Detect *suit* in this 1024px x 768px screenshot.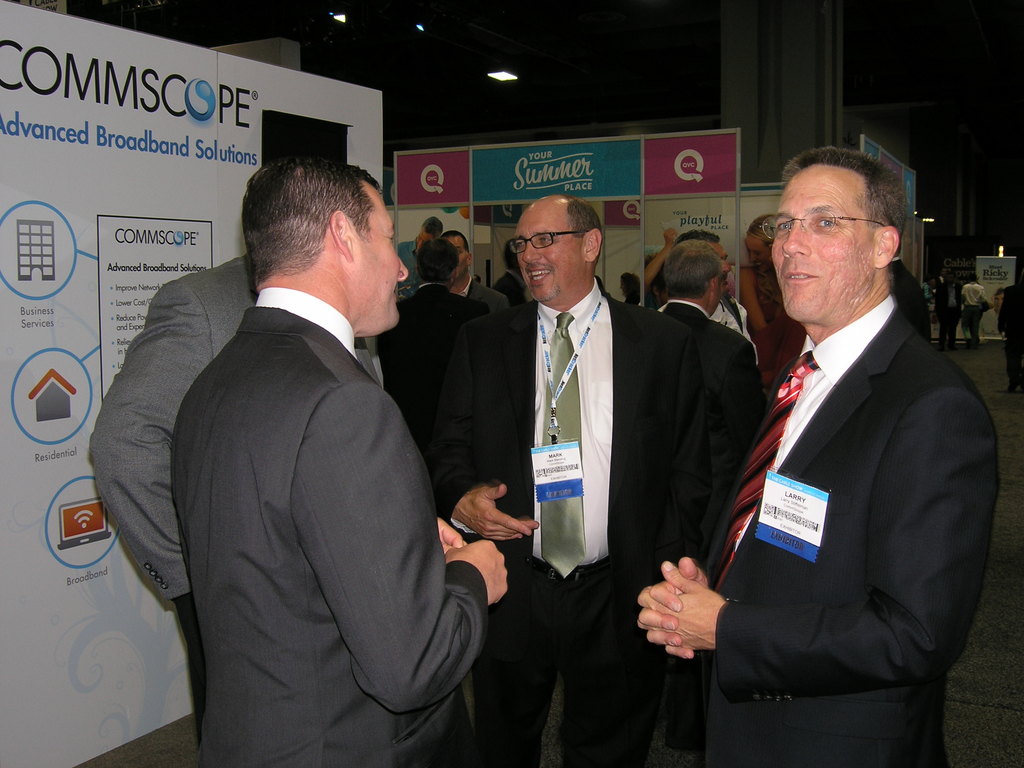
Detection: locate(169, 280, 492, 767).
